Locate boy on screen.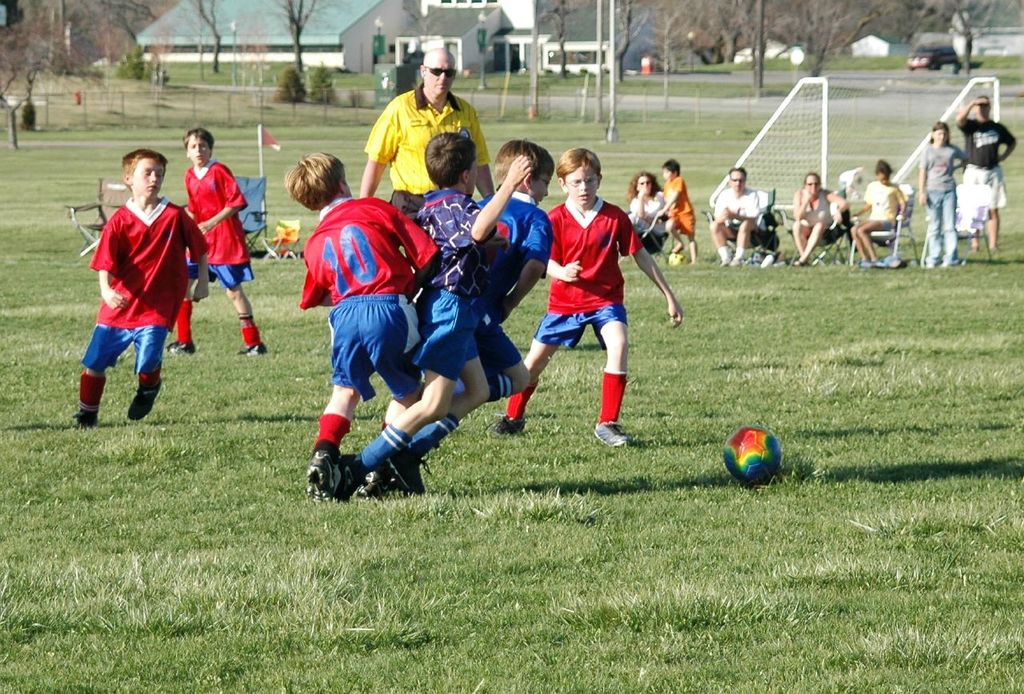
On screen at 158 133 274 356.
